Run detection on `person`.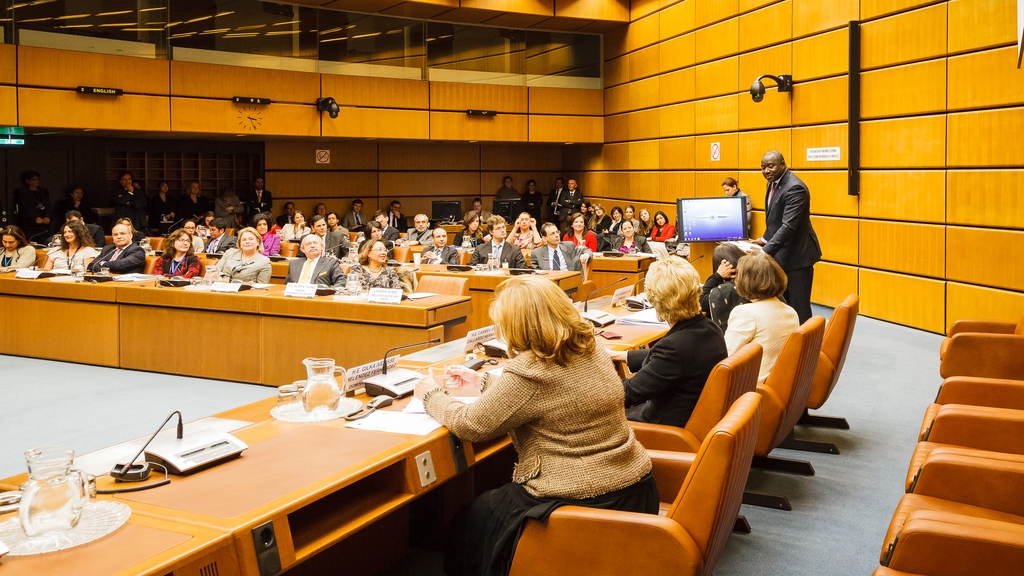
Result: select_region(39, 221, 95, 271).
